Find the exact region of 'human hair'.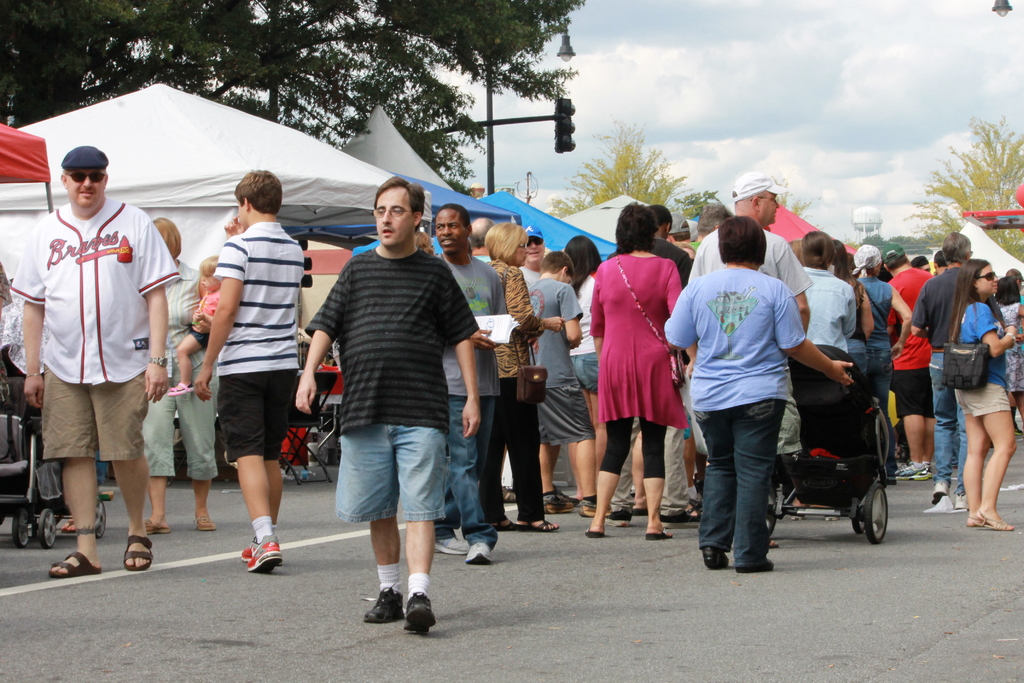
Exact region: (723, 203, 780, 272).
